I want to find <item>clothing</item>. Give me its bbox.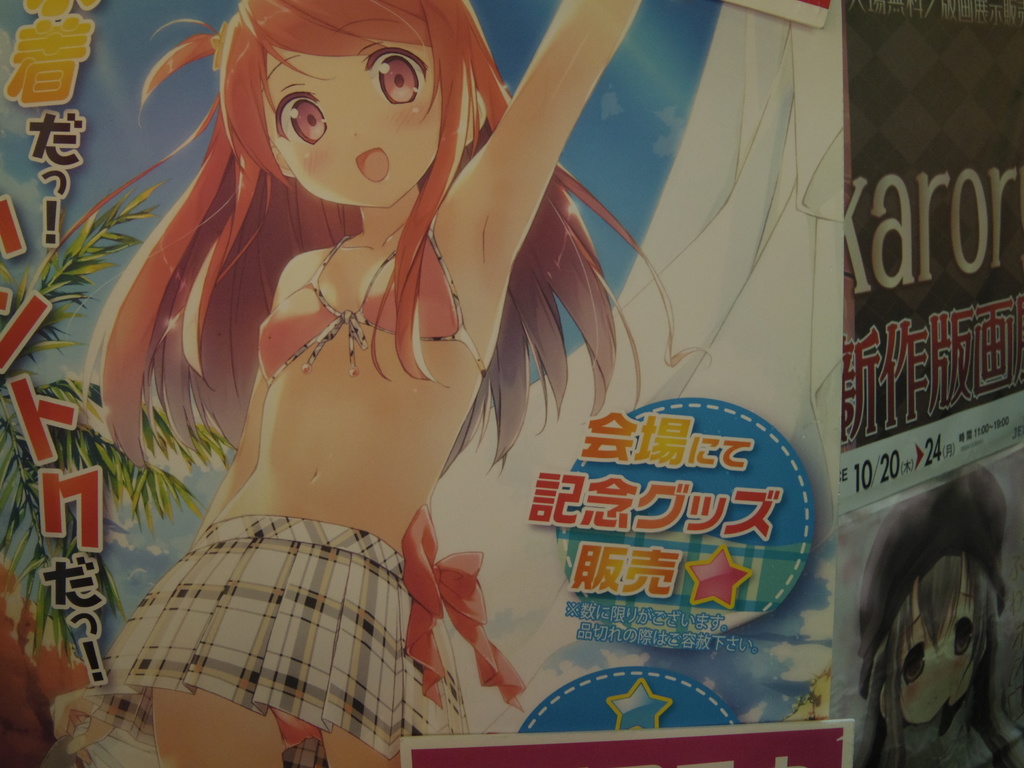
left=97, top=243, right=484, bottom=708.
